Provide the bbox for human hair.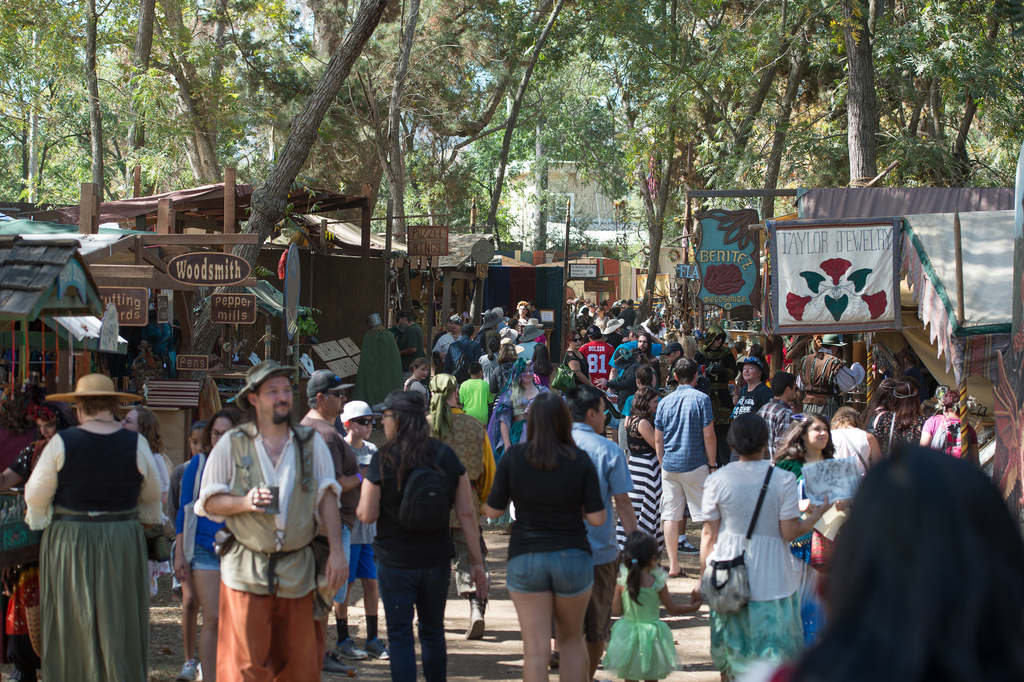
bbox=[499, 344, 517, 365].
